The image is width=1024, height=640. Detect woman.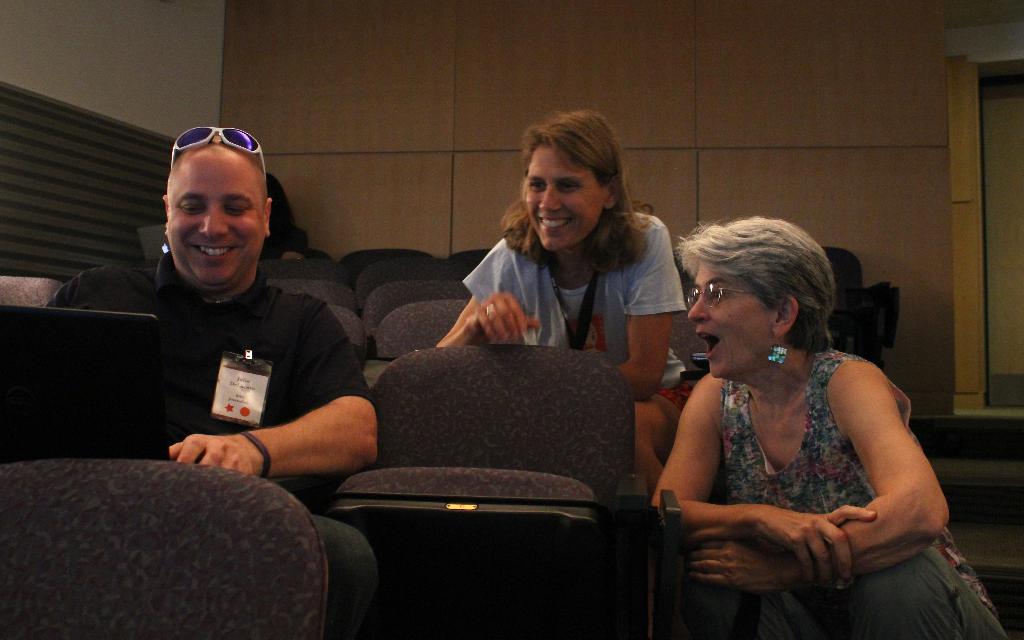
Detection: Rect(646, 205, 940, 619).
